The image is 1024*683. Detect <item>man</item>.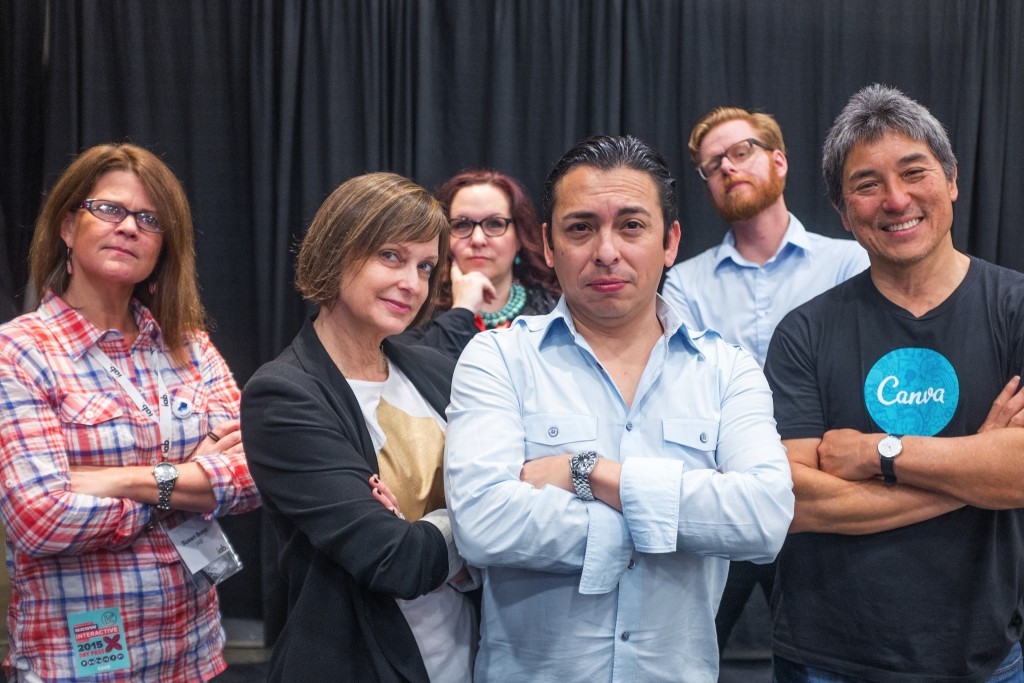
Detection: box(763, 97, 1014, 623).
